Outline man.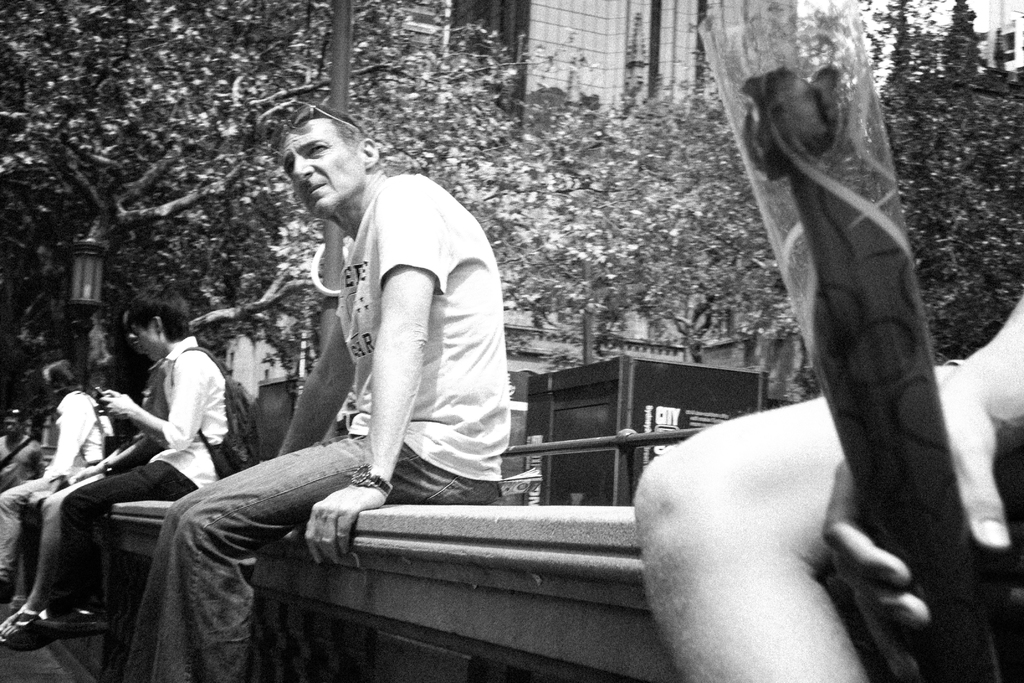
Outline: rect(0, 409, 43, 493).
